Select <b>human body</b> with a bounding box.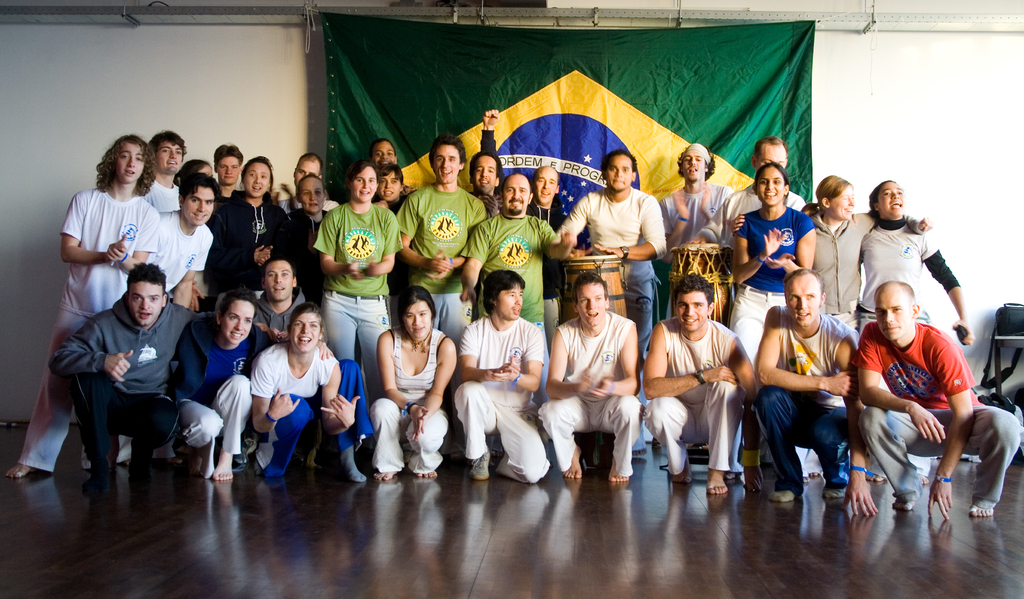
(128, 168, 214, 464).
